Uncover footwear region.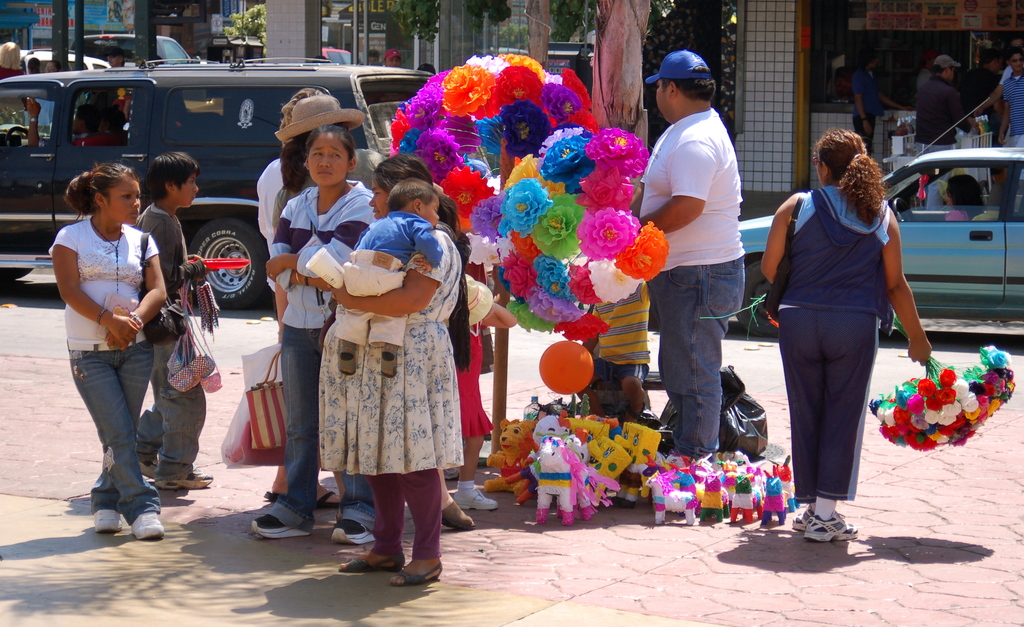
Uncovered: (134,459,157,483).
